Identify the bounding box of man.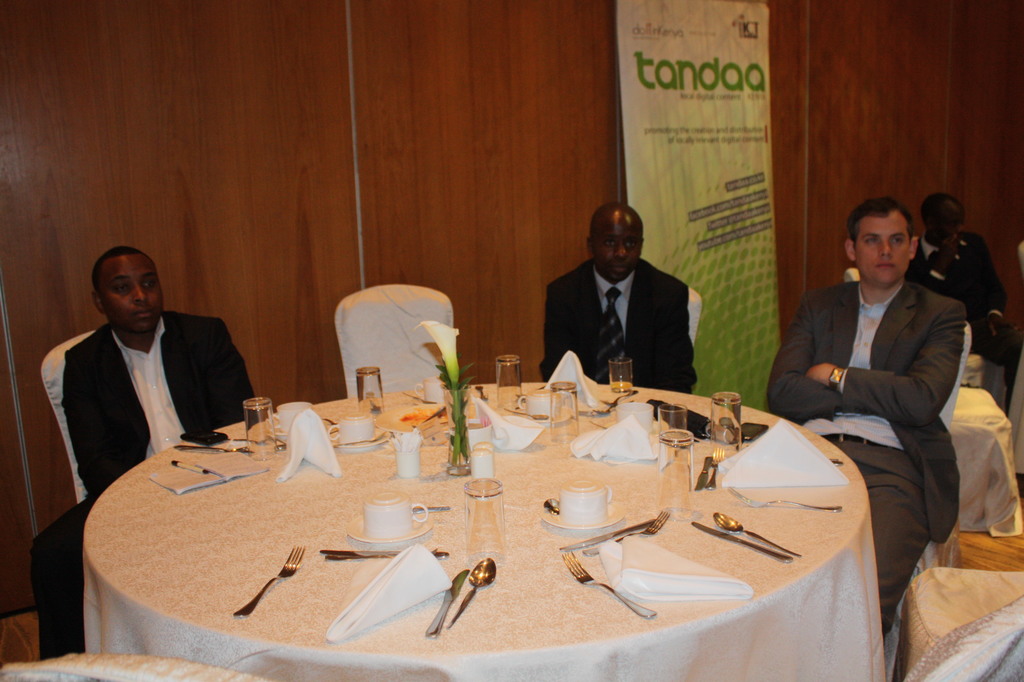
detection(543, 197, 697, 396).
